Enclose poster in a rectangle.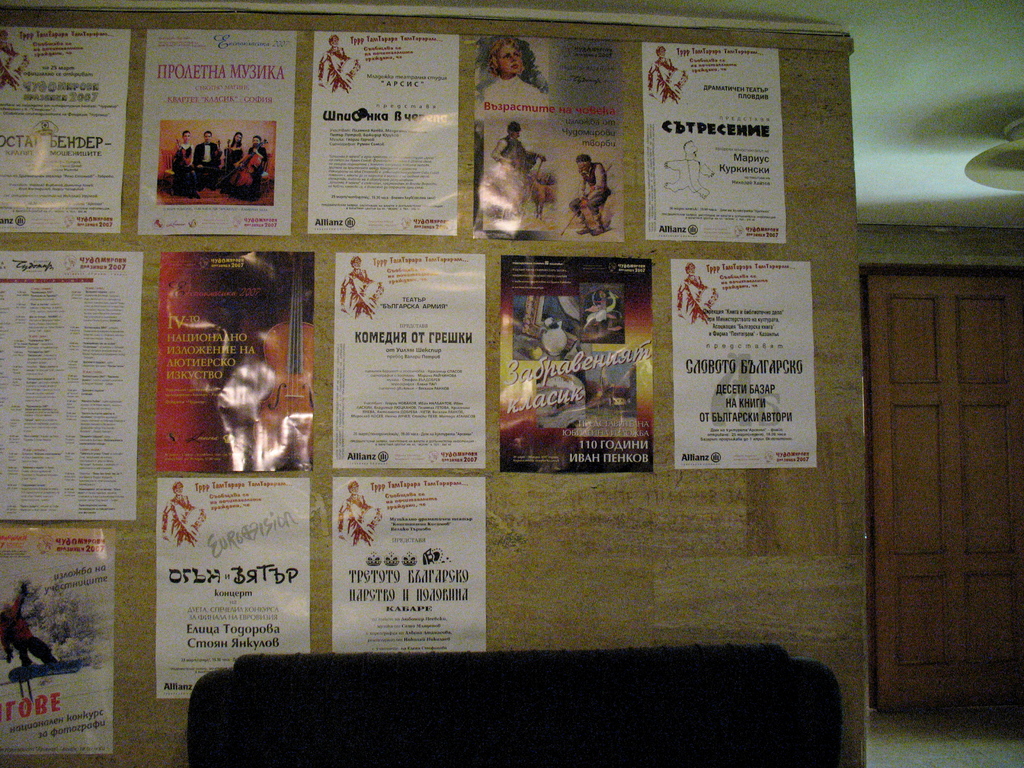
<bbox>143, 29, 296, 236</bbox>.
